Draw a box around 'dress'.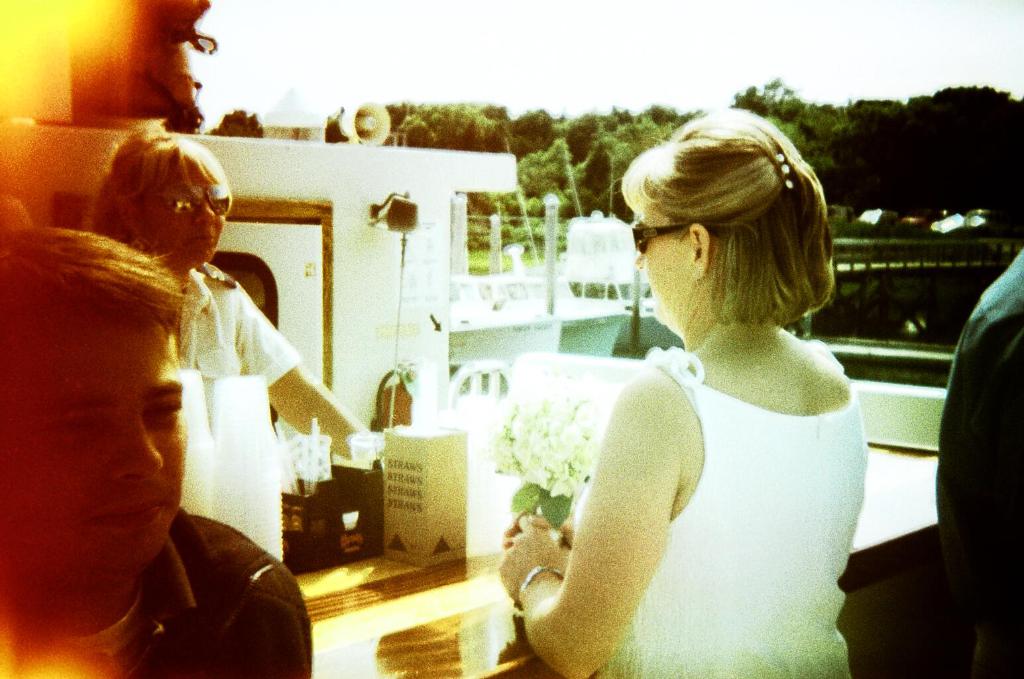
<region>506, 174, 885, 678</region>.
